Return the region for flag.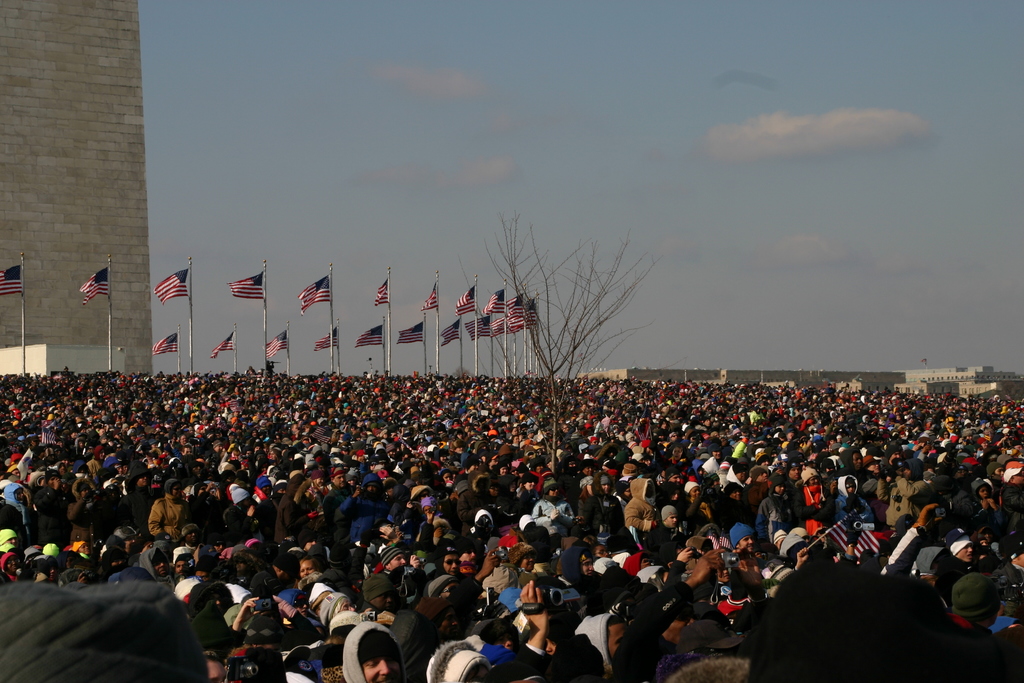
[397,323,420,348].
